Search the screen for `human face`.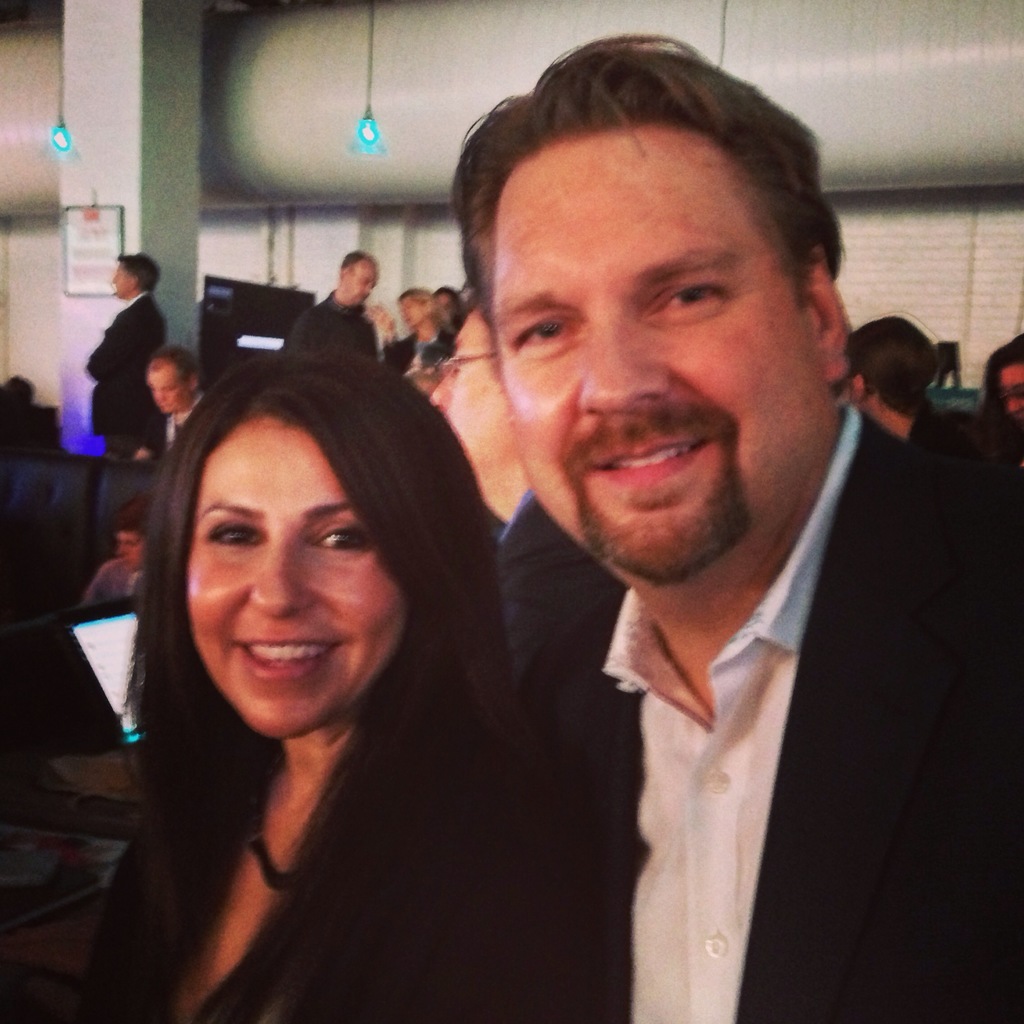
Found at box(494, 134, 816, 583).
